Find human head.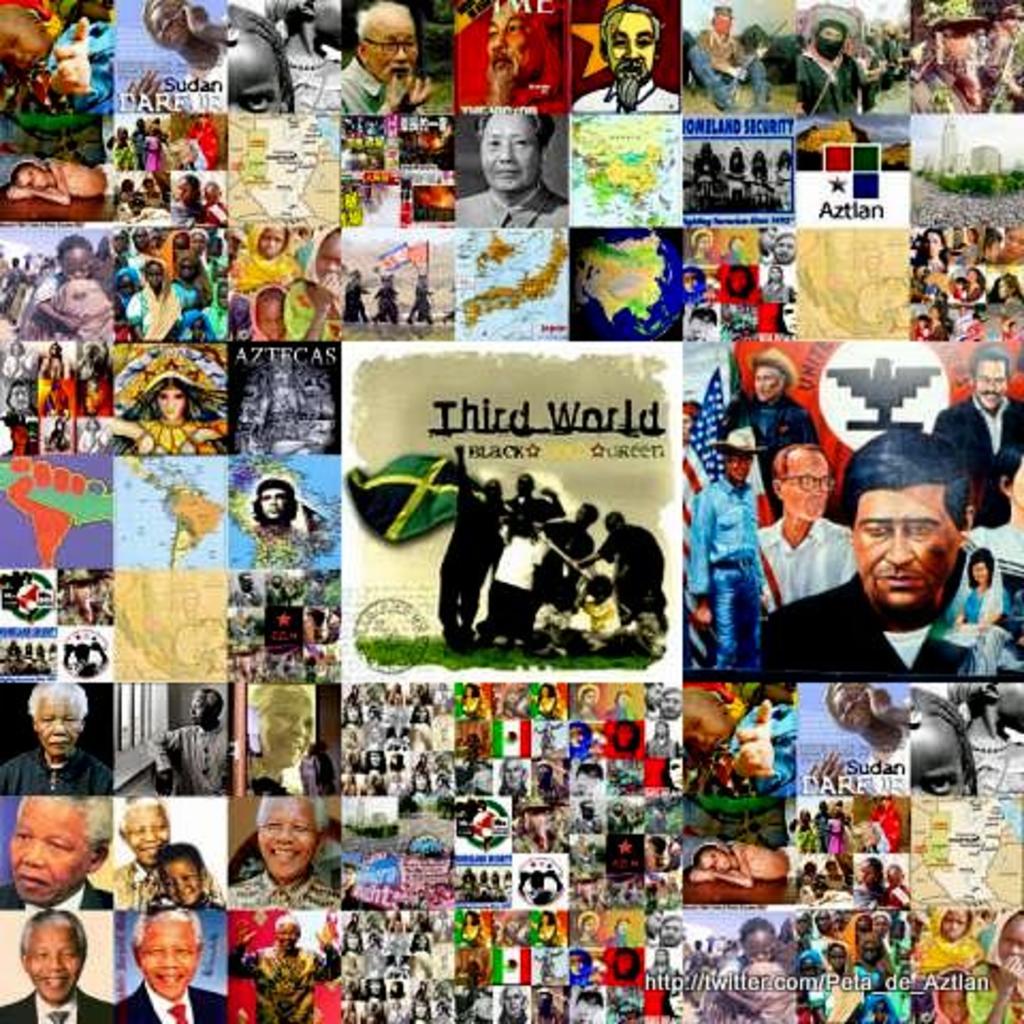
crop(595, 2, 678, 83).
